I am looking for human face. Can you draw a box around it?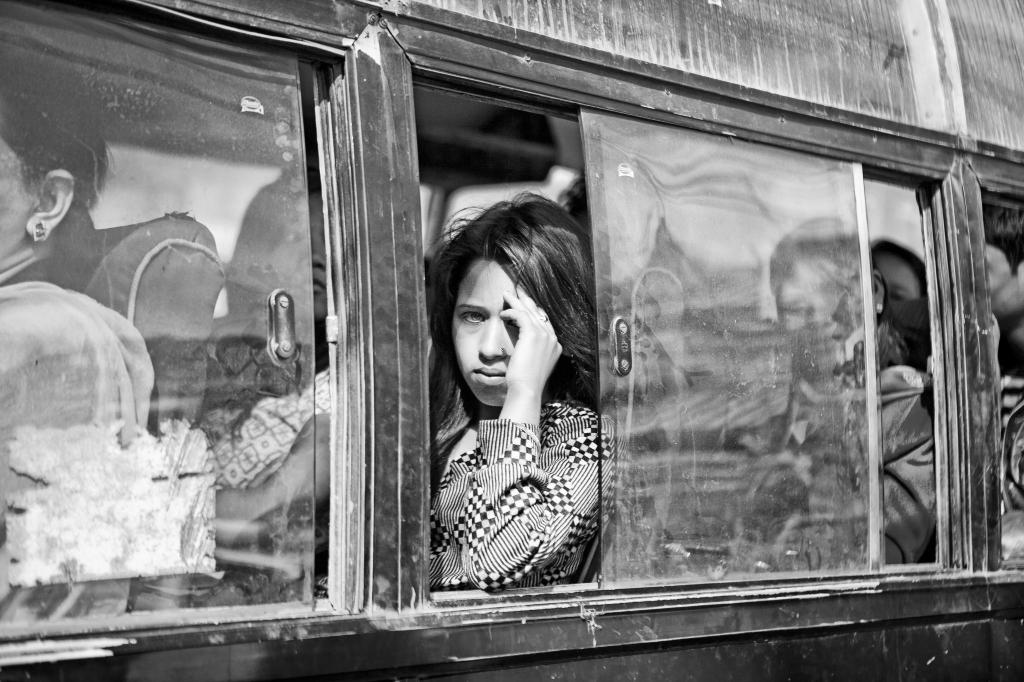
Sure, the bounding box is pyautogui.locateOnScreen(452, 256, 531, 407).
